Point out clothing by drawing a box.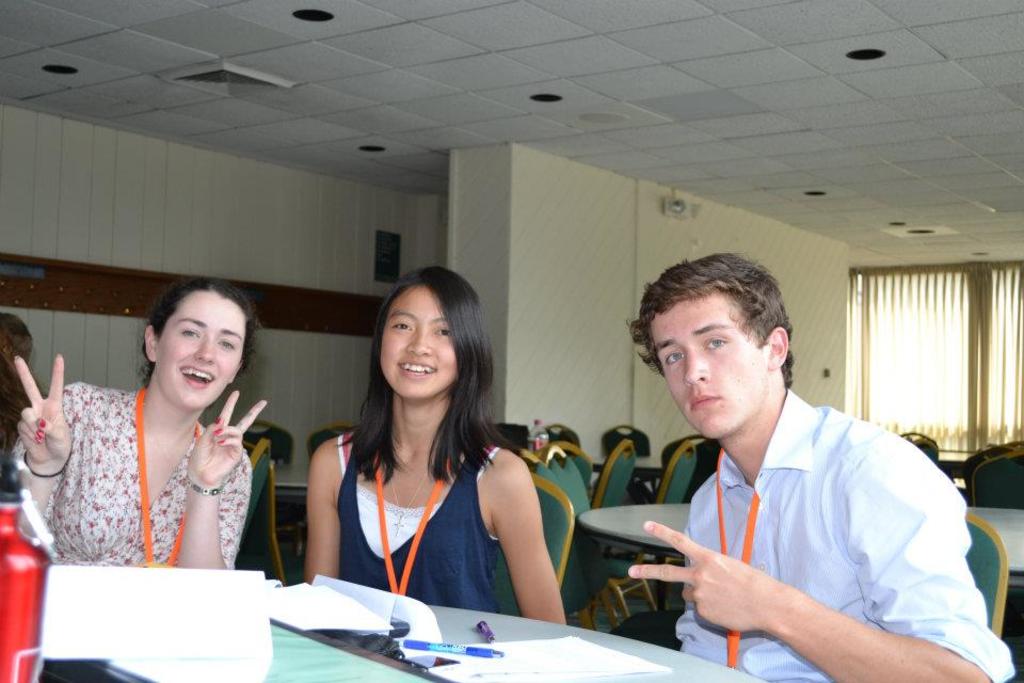
{"x1": 608, "y1": 356, "x2": 980, "y2": 676}.
